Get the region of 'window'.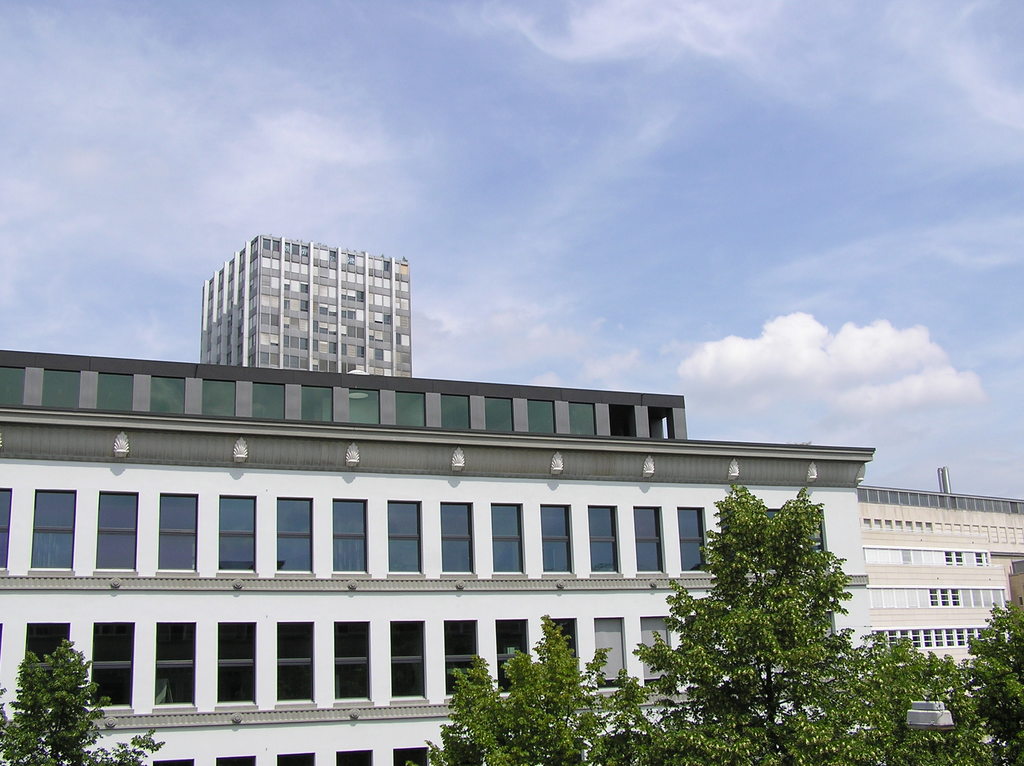
[276, 497, 310, 580].
